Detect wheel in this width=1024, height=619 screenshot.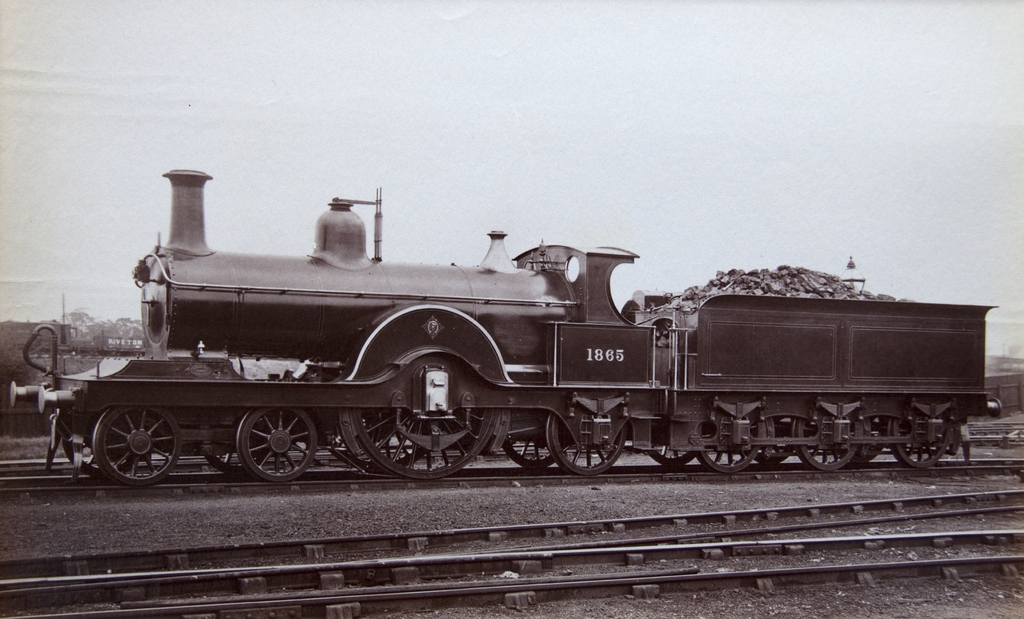
Detection: box(94, 401, 178, 493).
